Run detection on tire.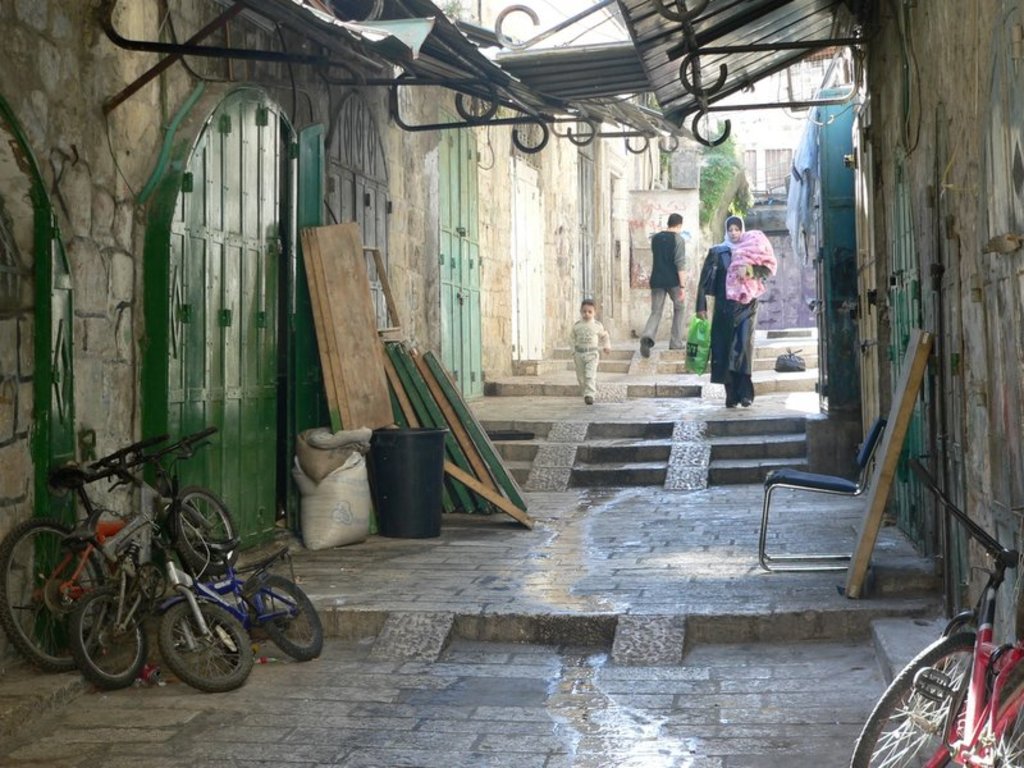
Result: (left=140, top=594, right=233, bottom=695).
